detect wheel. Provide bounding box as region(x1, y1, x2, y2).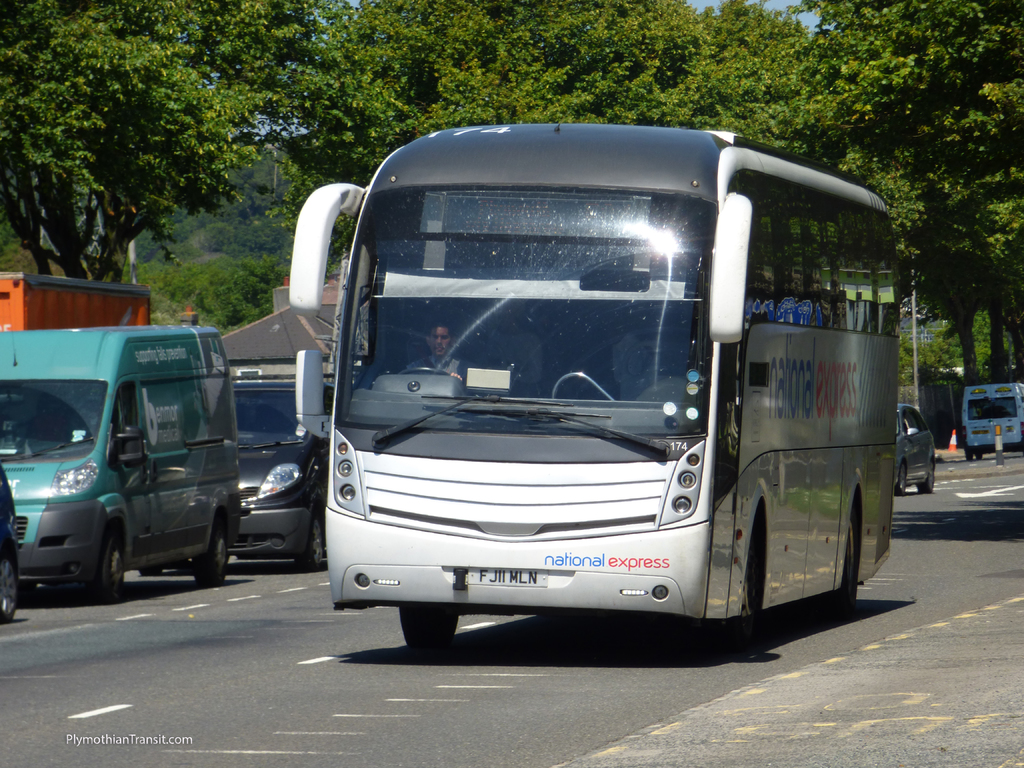
region(298, 516, 320, 570).
